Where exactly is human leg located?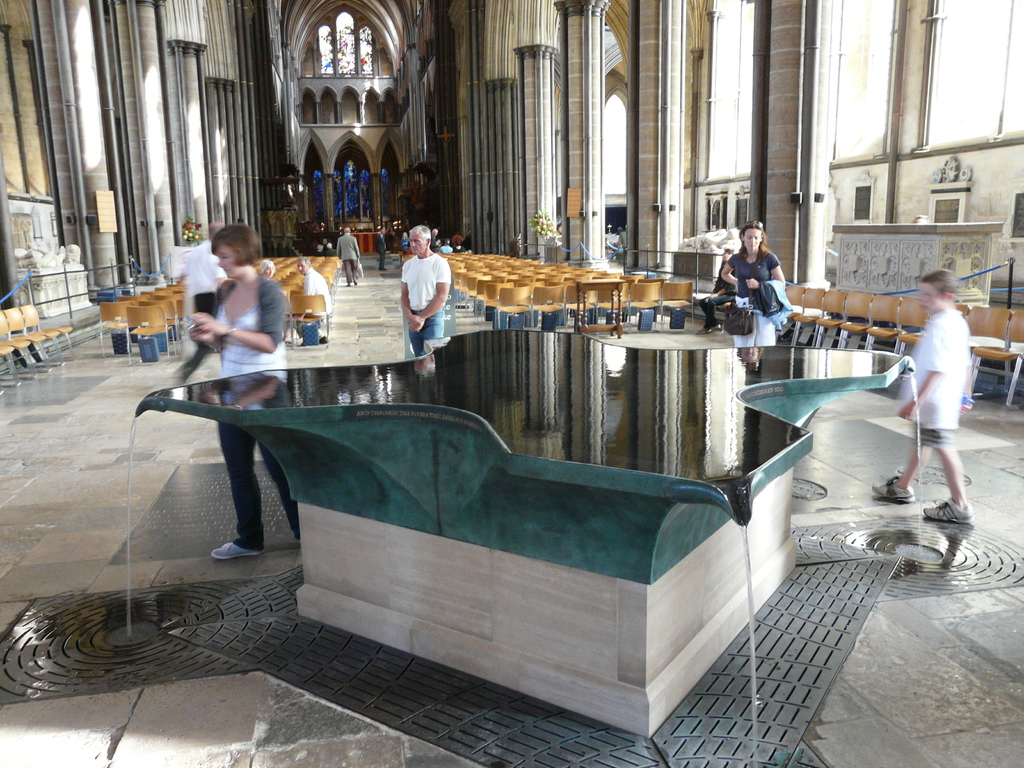
Its bounding box is x1=920 y1=426 x2=968 y2=521.
